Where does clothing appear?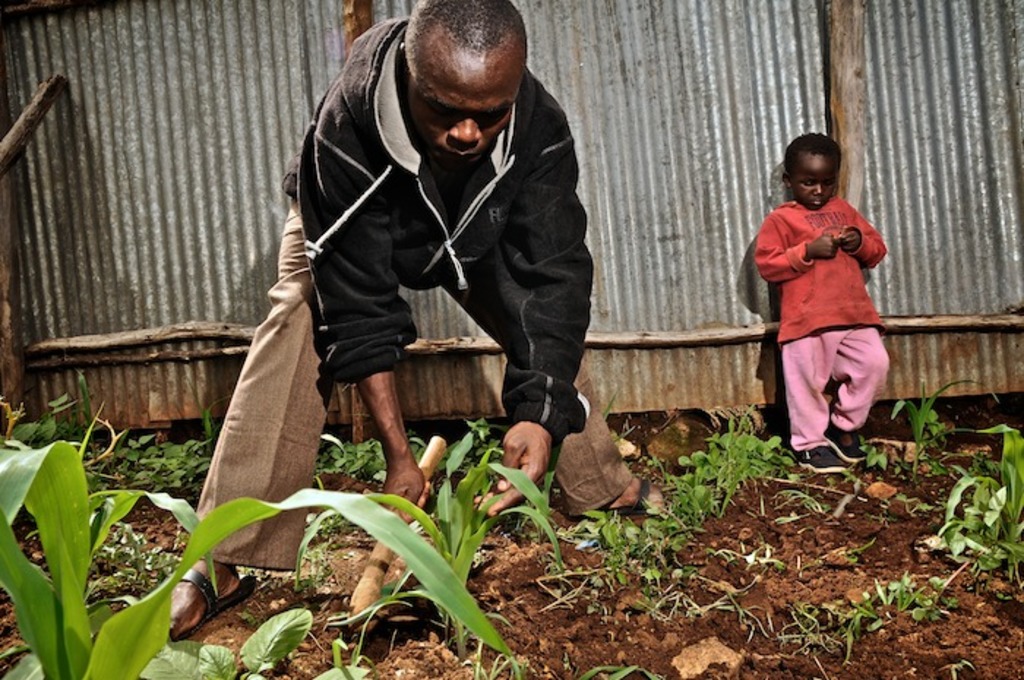
Appears at bbox(186, 9, 641, 578).
